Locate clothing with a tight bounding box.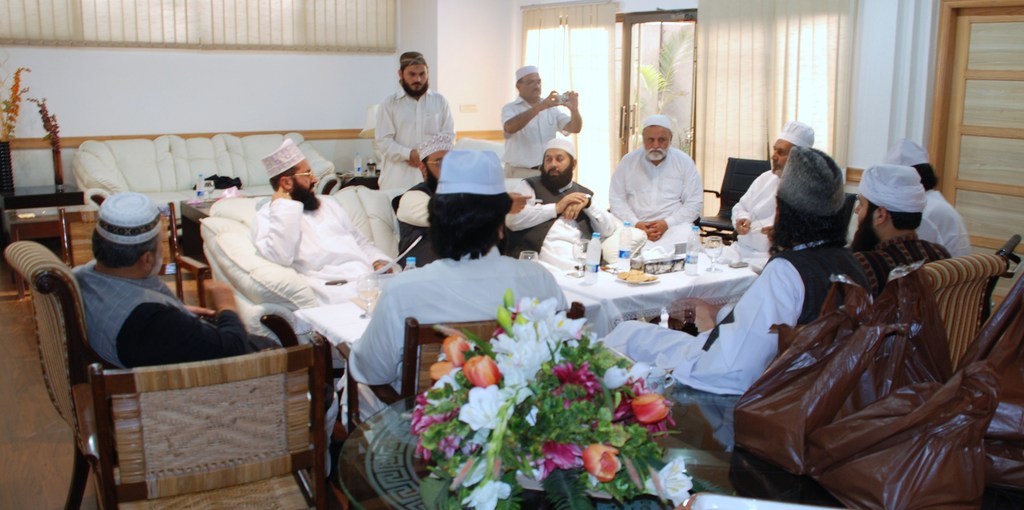
<region>600, 246, 861, 447</region>.
